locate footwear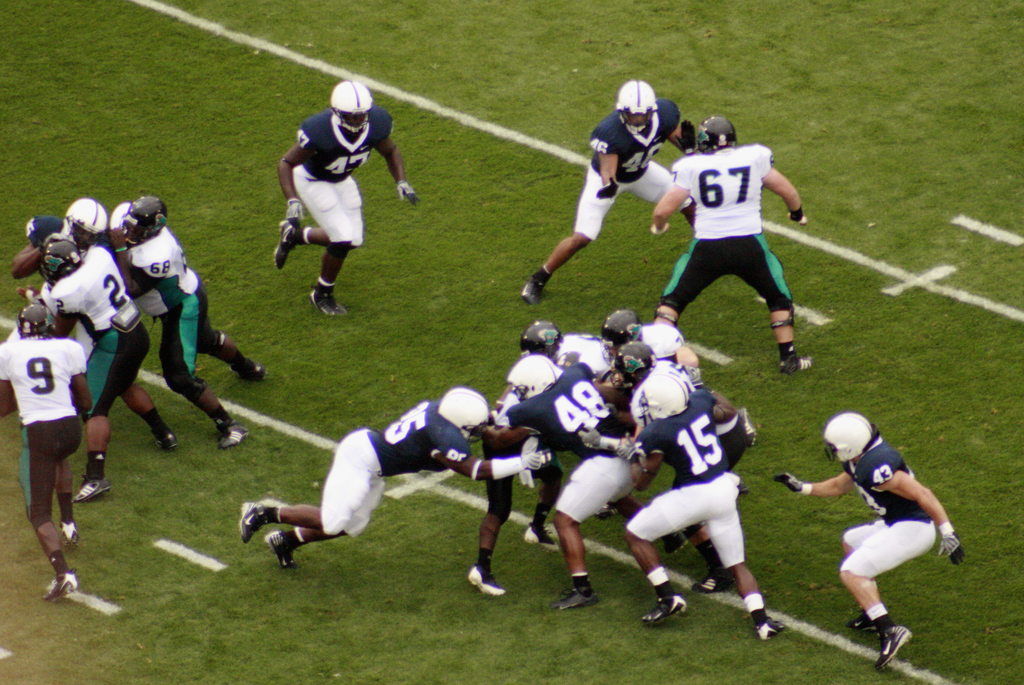
detection(518, 269, 548, 306)
